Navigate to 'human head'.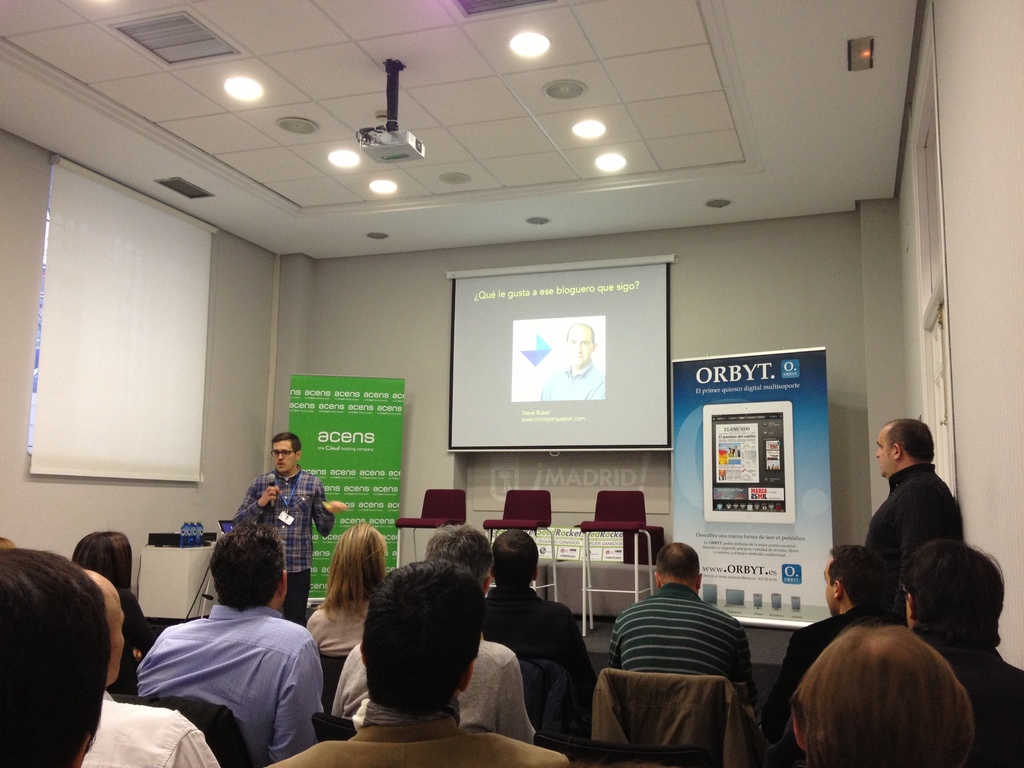
Navigation target: x1=70, y1=526, x2=136, y2=589.
